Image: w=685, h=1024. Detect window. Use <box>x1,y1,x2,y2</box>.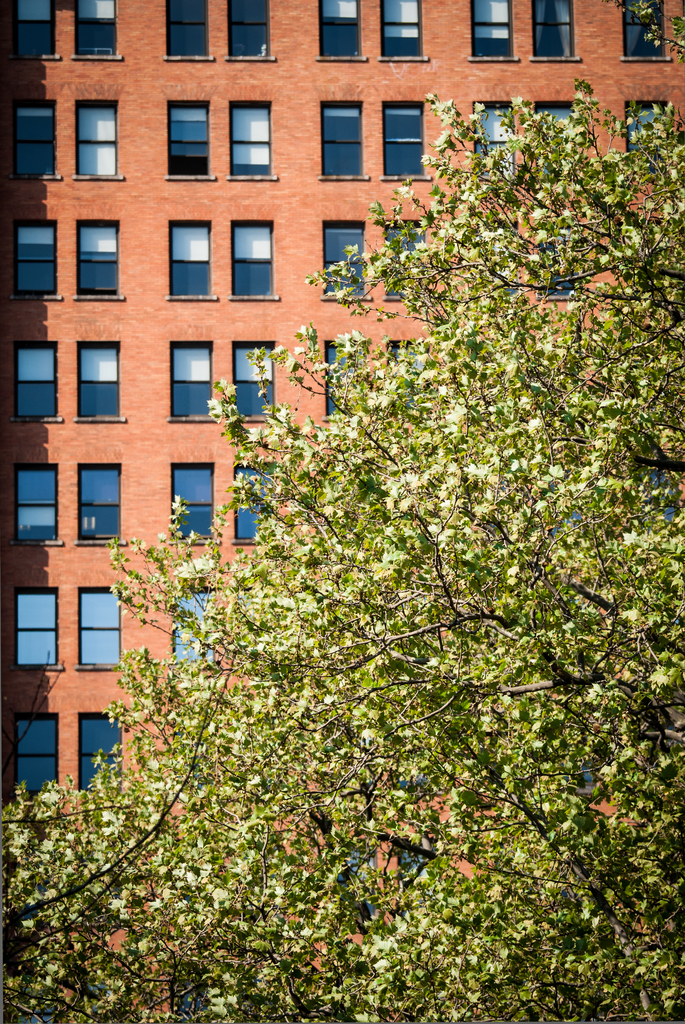
<box>72,0,122,58</box>.
